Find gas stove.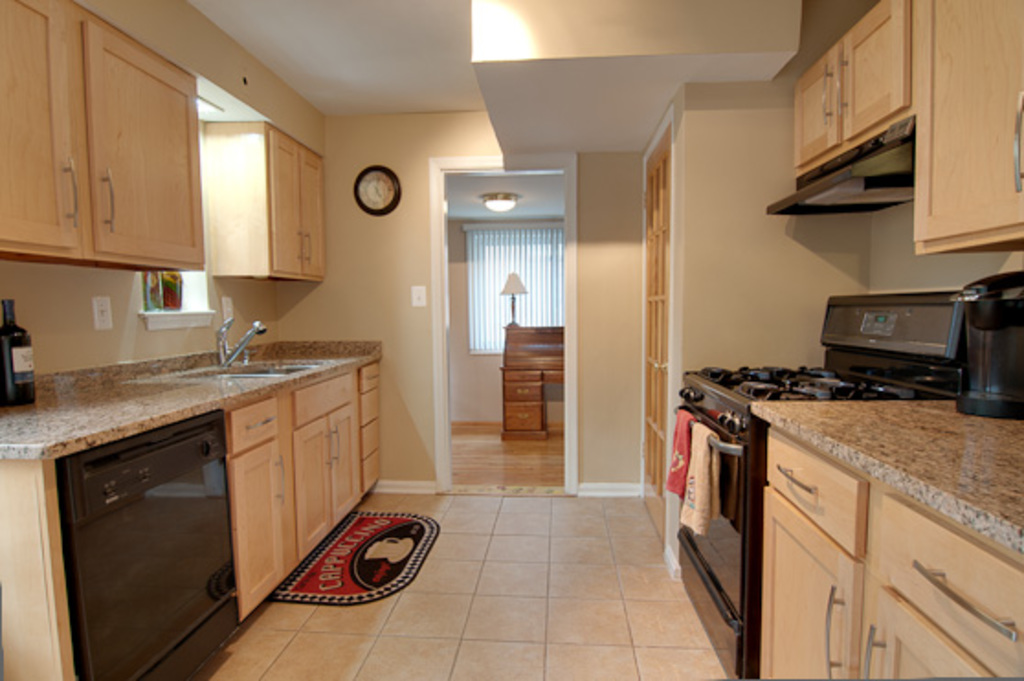
select_region(703, 362, 901, 406).
